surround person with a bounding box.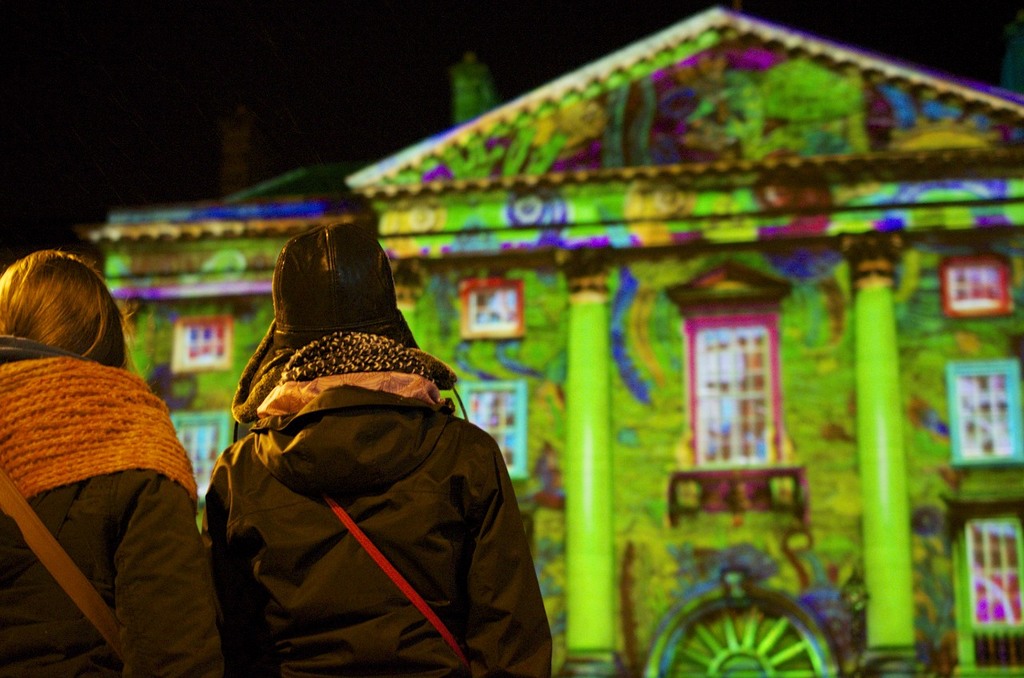
(left=200, top=224, right=551, bottom=677).
